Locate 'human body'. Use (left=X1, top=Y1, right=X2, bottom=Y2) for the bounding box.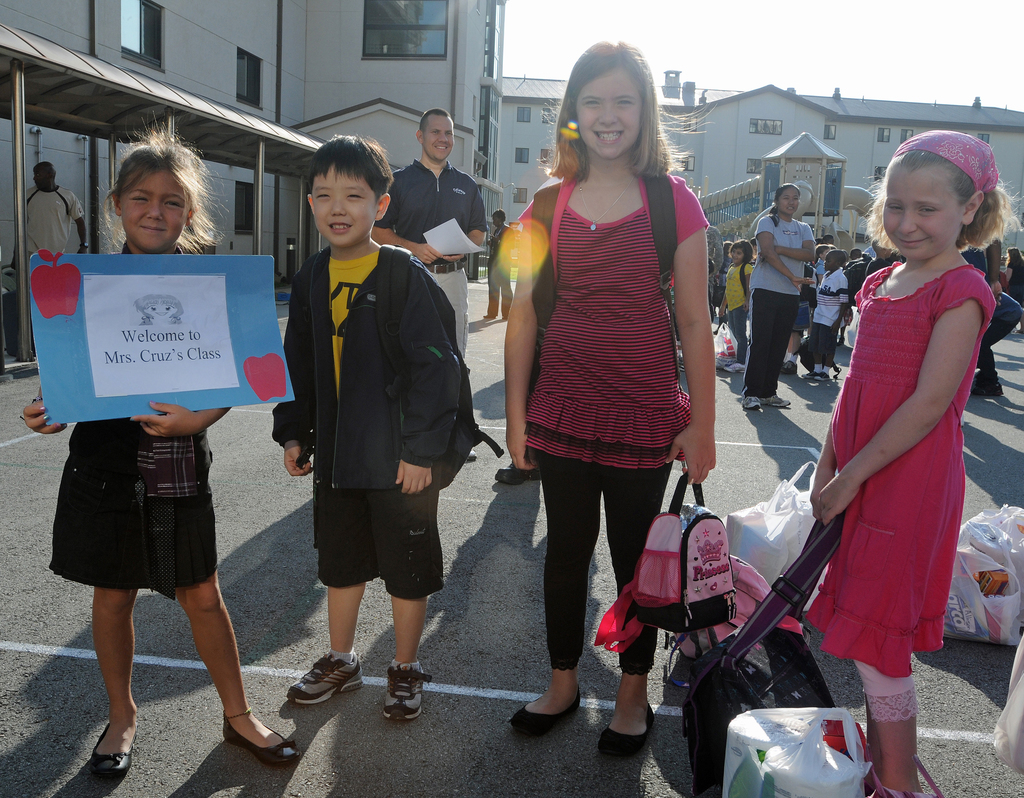
(left=719, top=240, right=753, bottom=382).
